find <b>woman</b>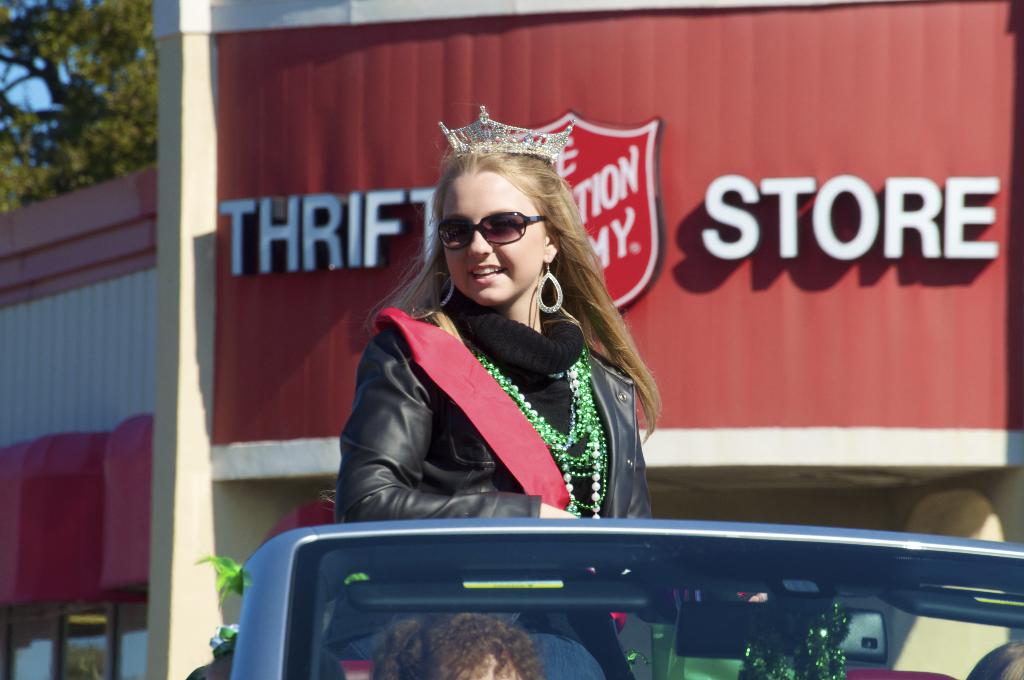
x1=330 y1=146 x2=644 y2=522
